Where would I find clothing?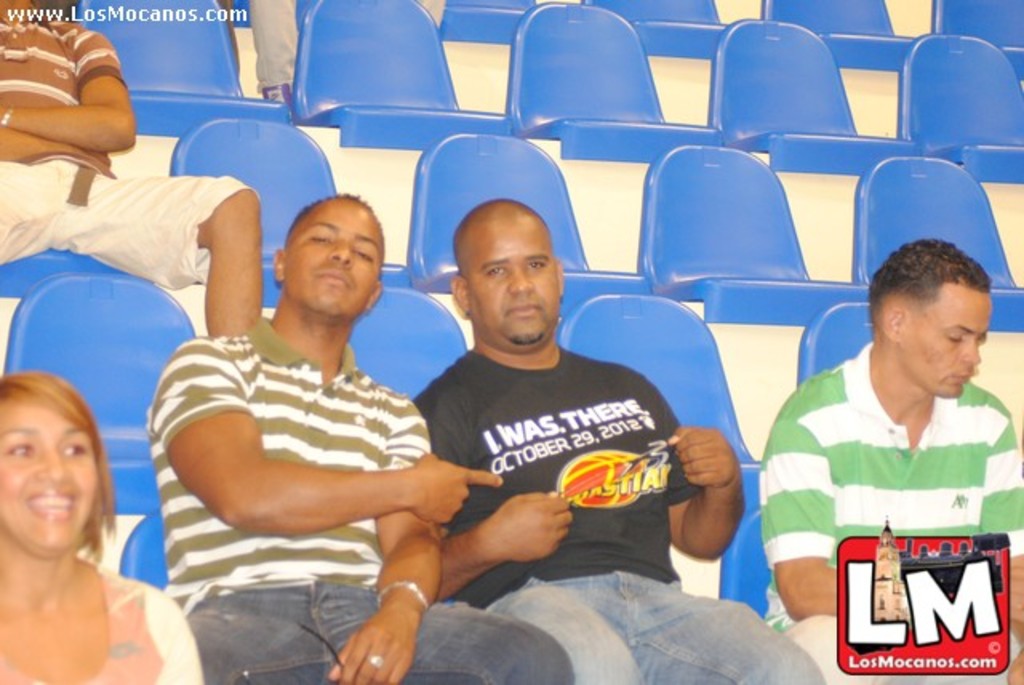
At [419,347,821,683].
